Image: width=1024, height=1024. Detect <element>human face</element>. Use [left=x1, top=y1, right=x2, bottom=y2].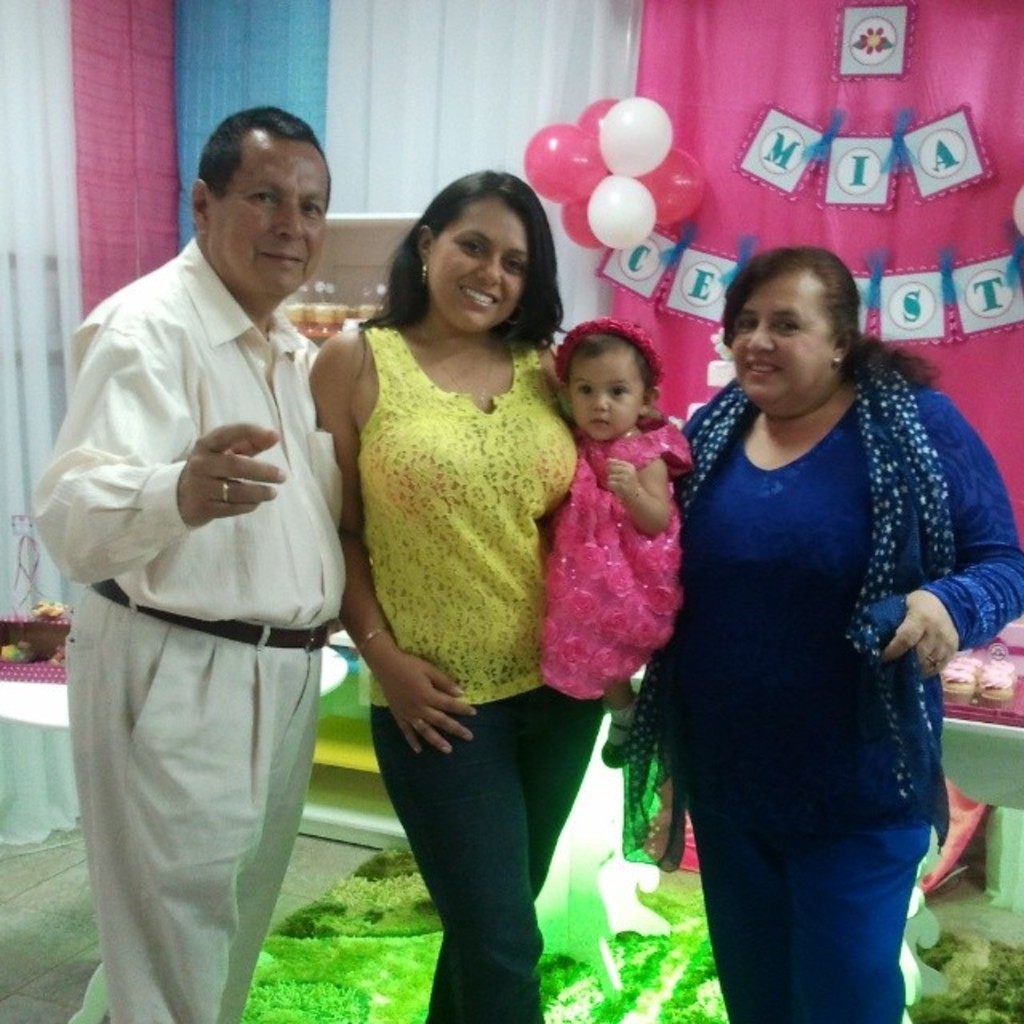
[left=568, top=349, right=648, bottom=438].
